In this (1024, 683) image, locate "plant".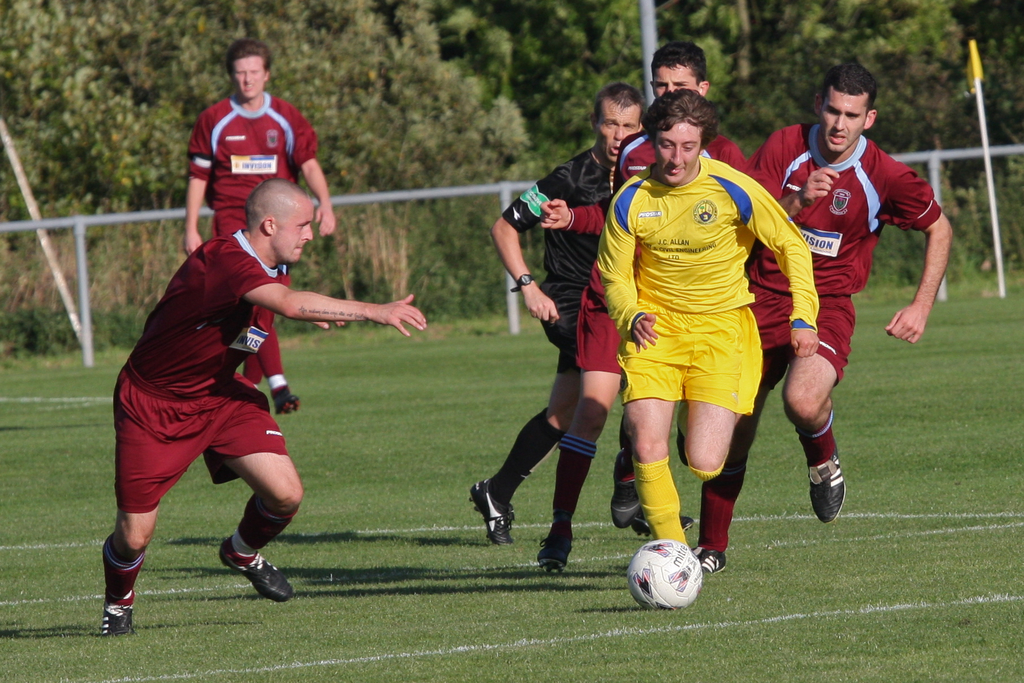
Bounding box: <box>870,147,1023,292</box>.
